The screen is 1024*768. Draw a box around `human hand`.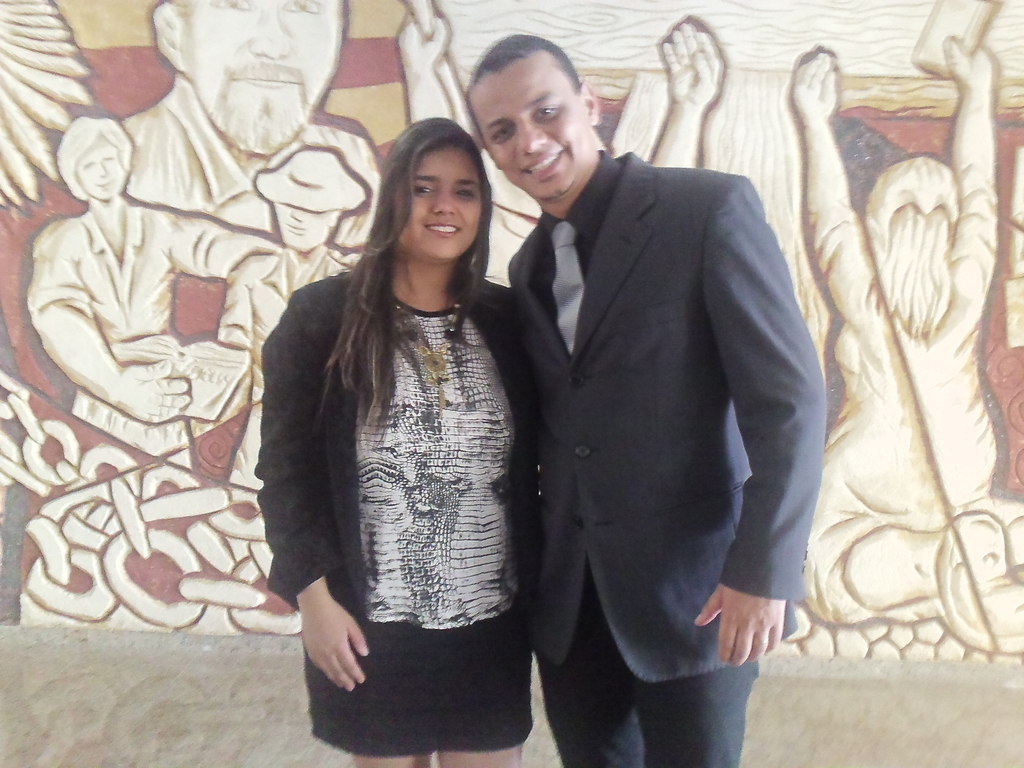
bbox=(659, 22, 721, 115).
